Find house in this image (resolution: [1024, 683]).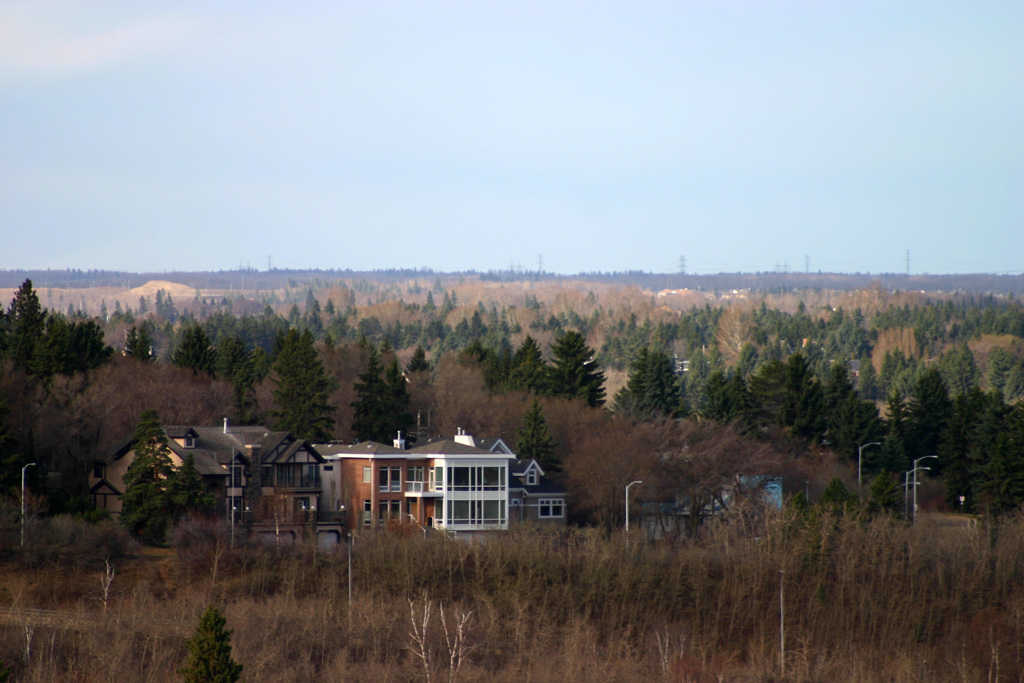
(x1=329, y1=439, x2=445, y2=547).
